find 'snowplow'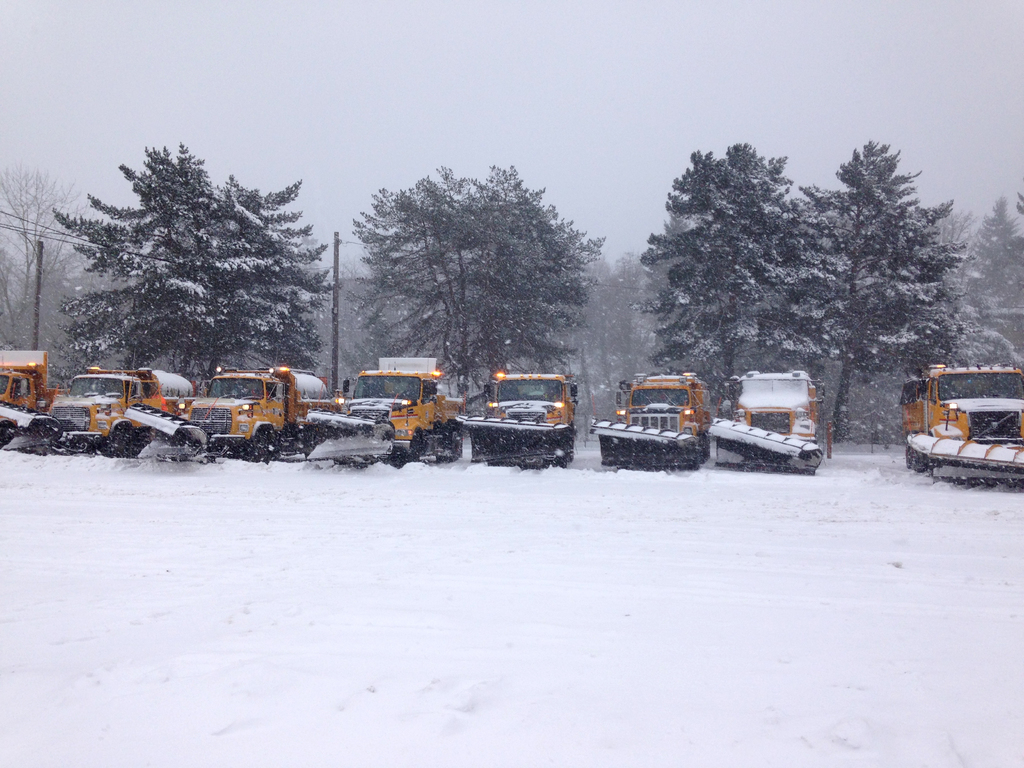
left=900, top=365, right=1023, bottom=493
